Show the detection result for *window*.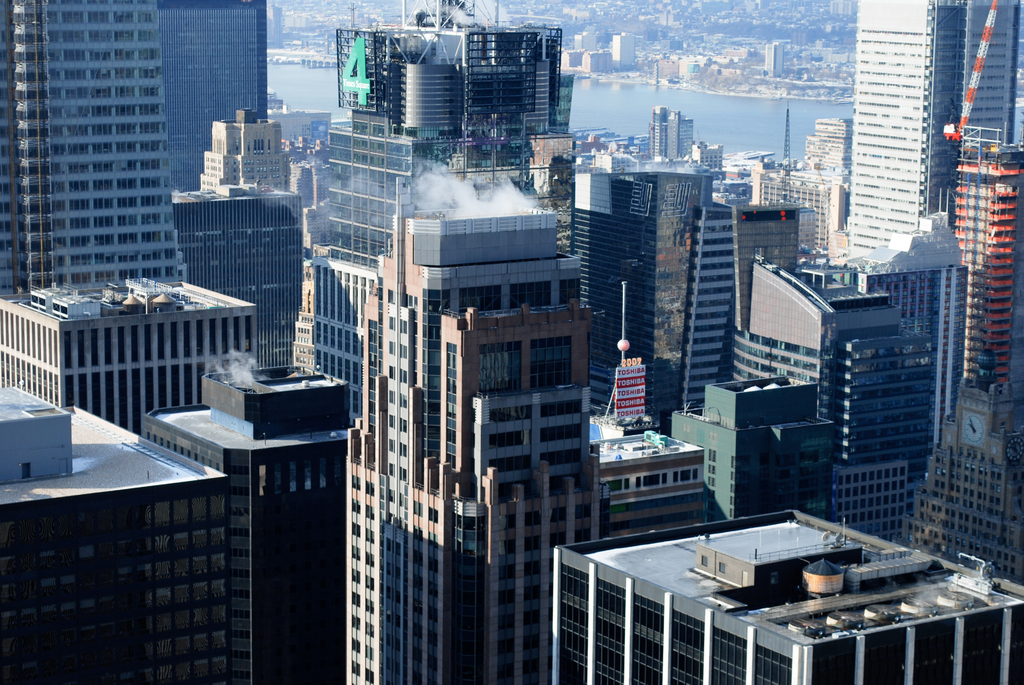
[left=426, top=531, right=440, bottom=547].
